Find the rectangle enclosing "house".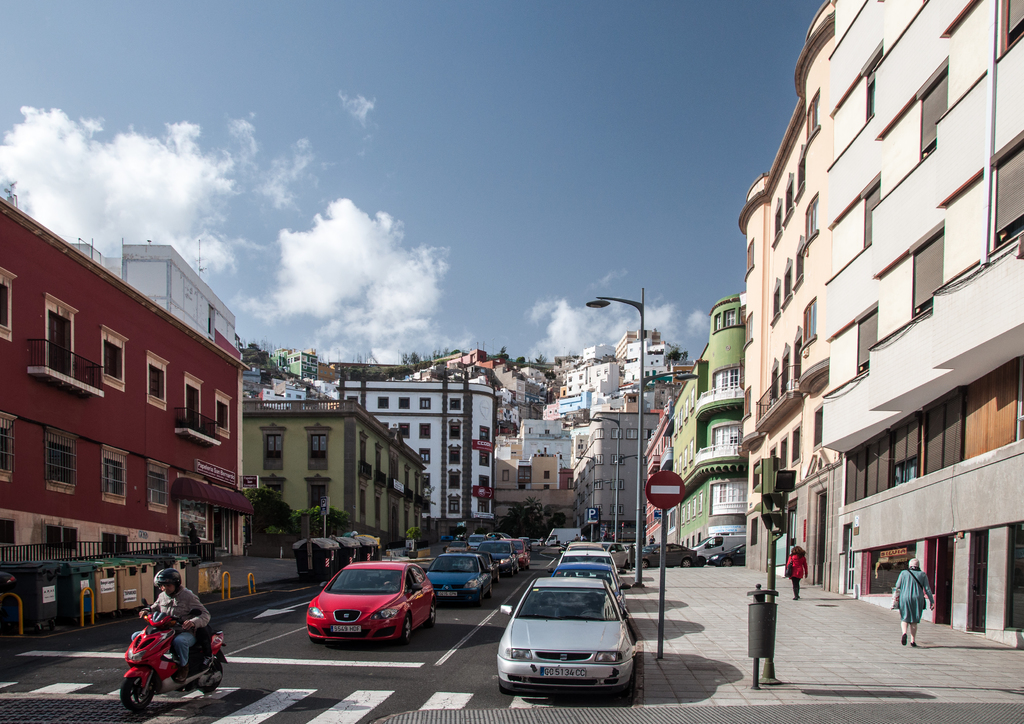
[left=820, top=0, right=1023, bottom=643].
